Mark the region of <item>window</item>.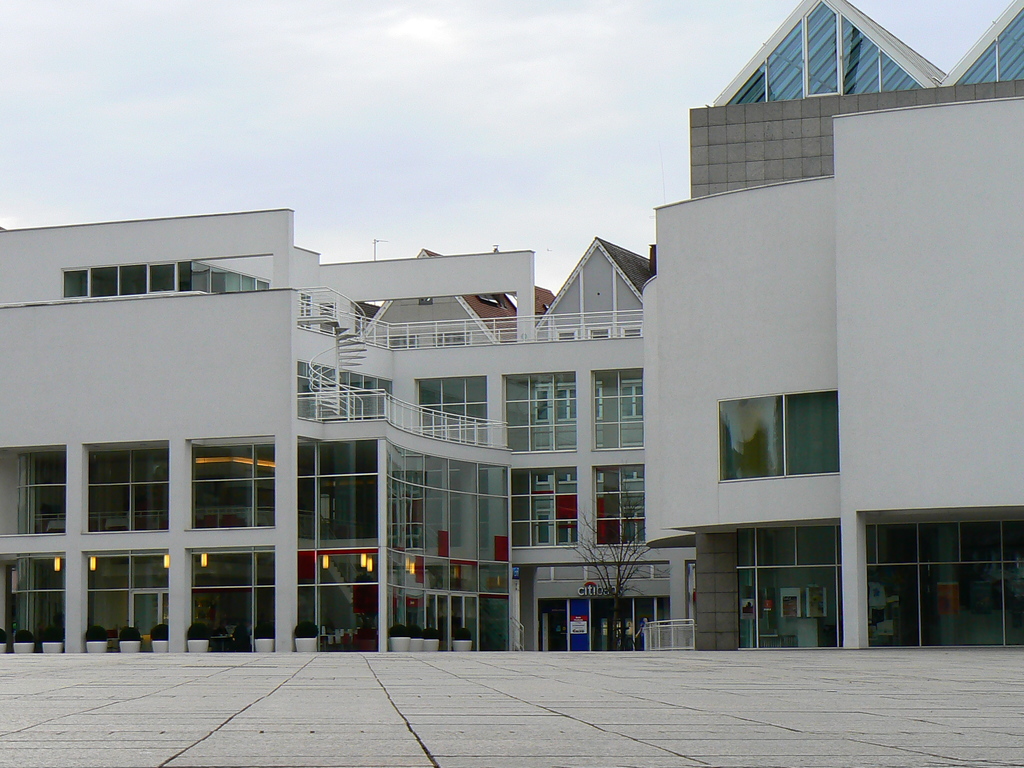
Region: (593, 380, 604, 417).
